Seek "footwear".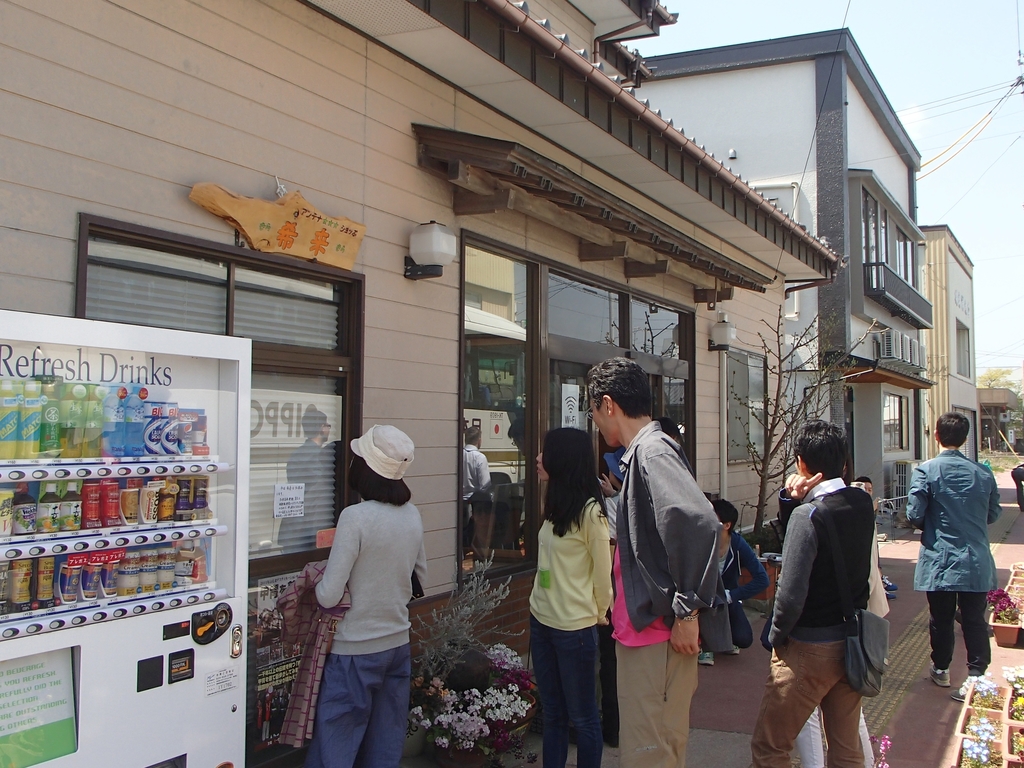
region(928, 669, 954, 689).
